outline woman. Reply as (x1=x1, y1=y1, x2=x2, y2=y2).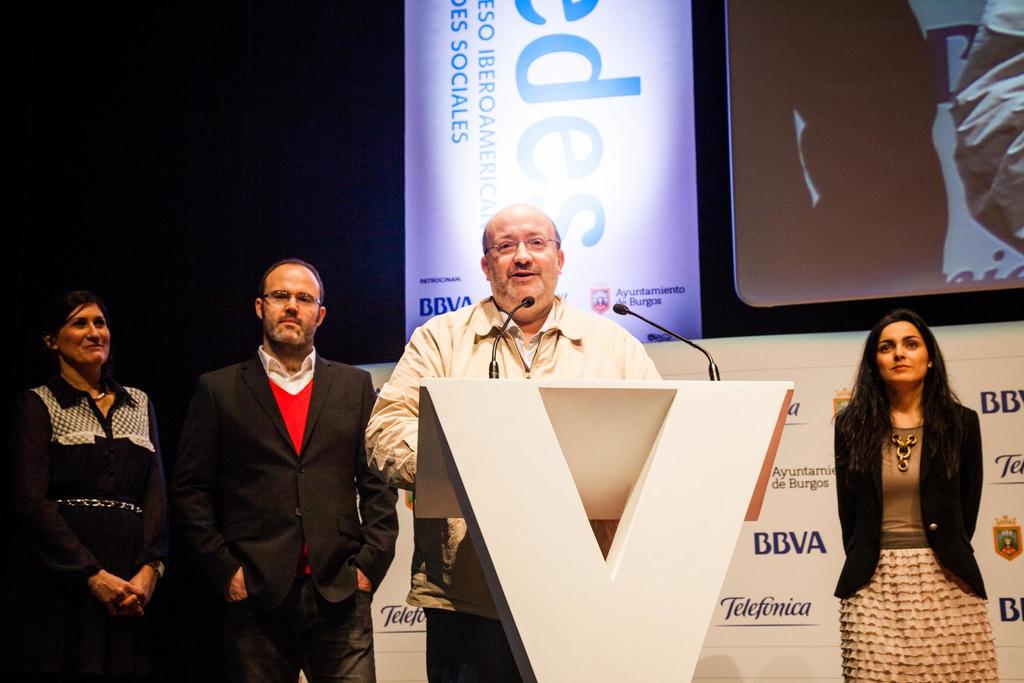
(x1=6, y1=292, x2=165, y2=682).
